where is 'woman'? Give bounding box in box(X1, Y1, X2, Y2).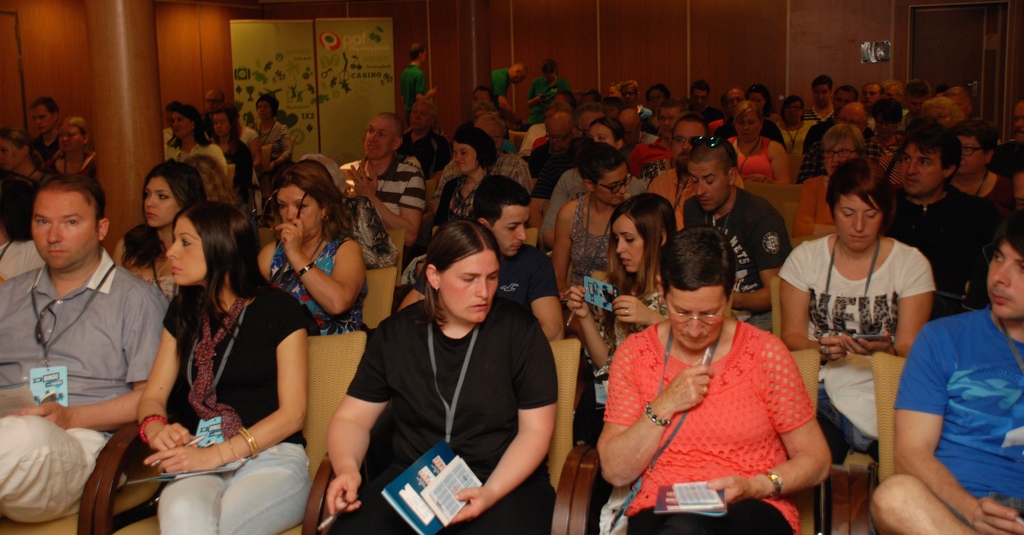
box(168, 110, 221, 181).
